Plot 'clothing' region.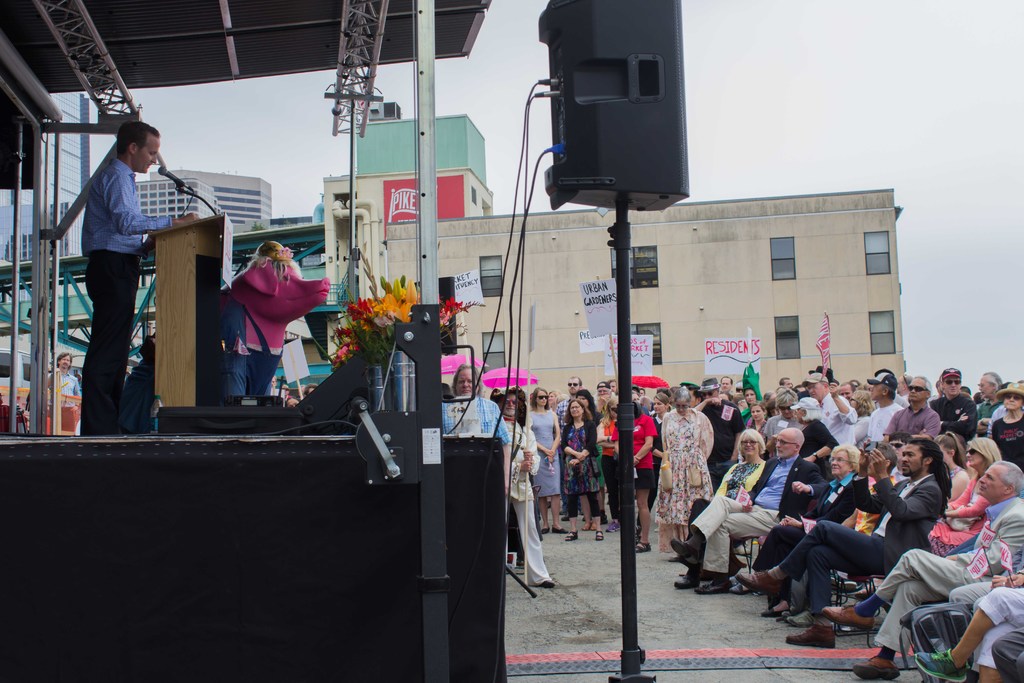
Plotted at crop(999, 384, 1023, 392).
